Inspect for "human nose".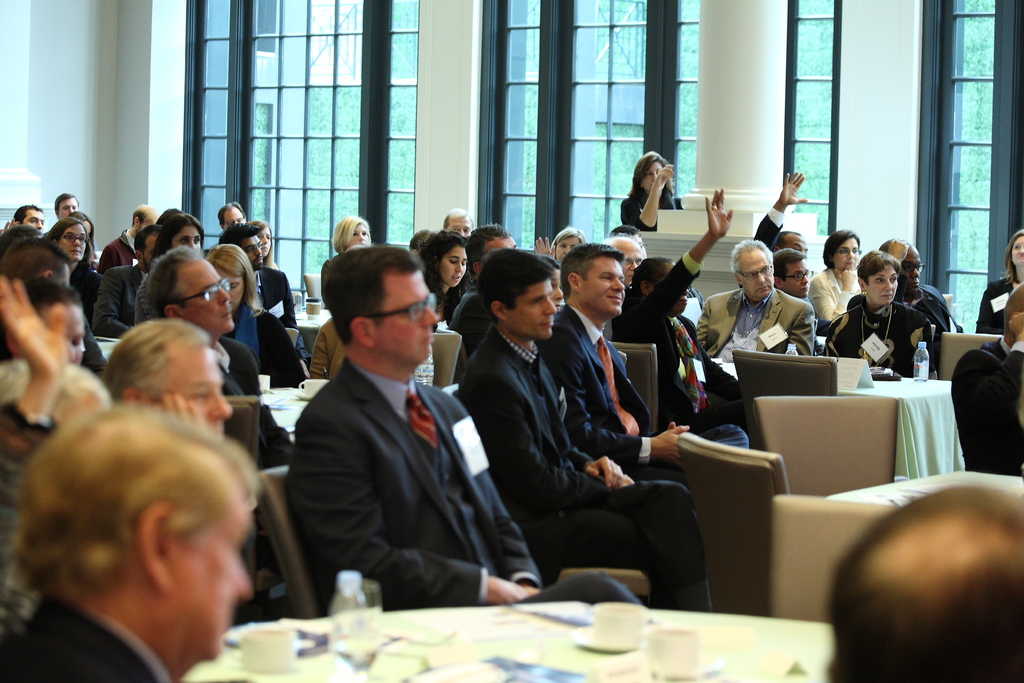
Inspection: x1=212 y1=286 x2=231 y2=302.
